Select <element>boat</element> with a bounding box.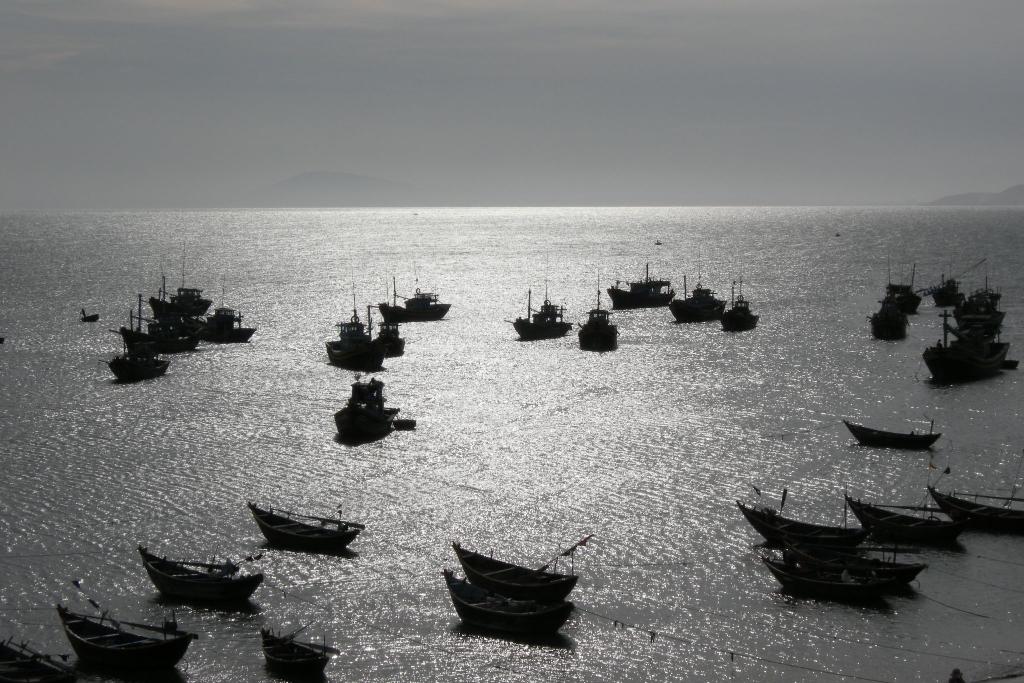
left=443, top=570, right=574, bottom=643.
